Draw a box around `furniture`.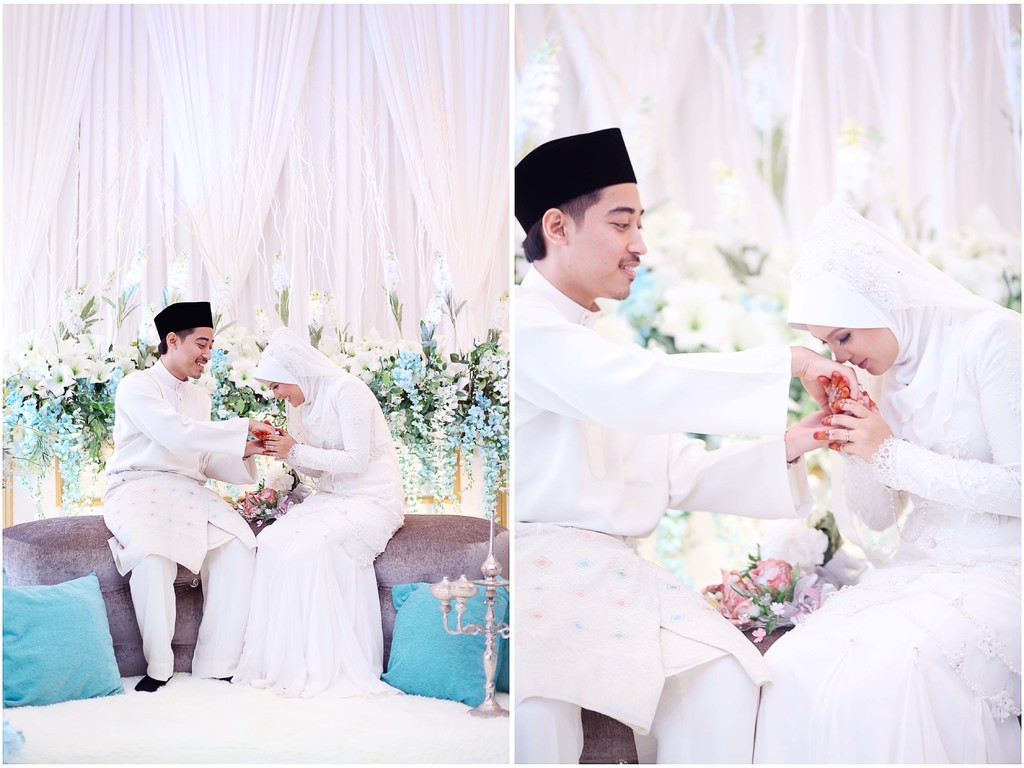
BBox(0, 514, 510, 676).
